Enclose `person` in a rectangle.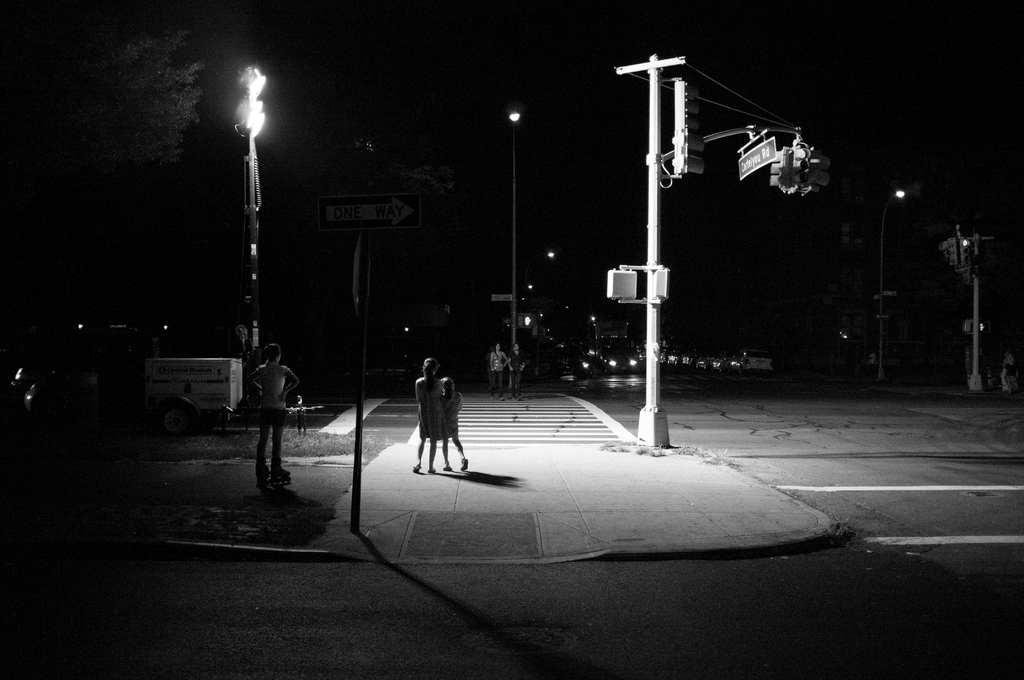
408, 354, 441, 476.
